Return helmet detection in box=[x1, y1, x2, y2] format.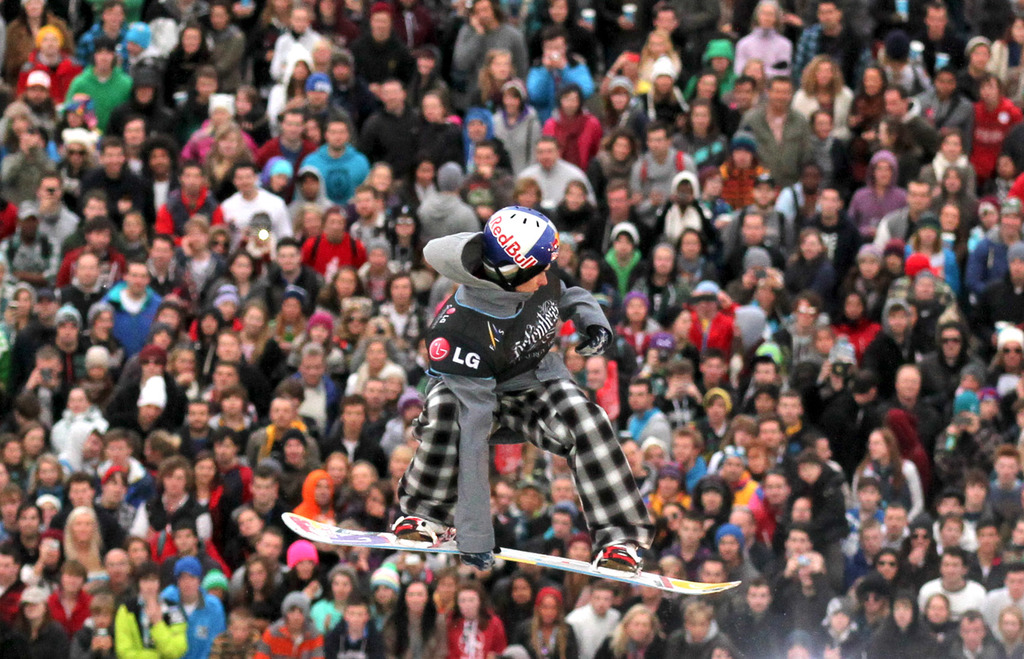
box=[473, 208, 559, 286].
